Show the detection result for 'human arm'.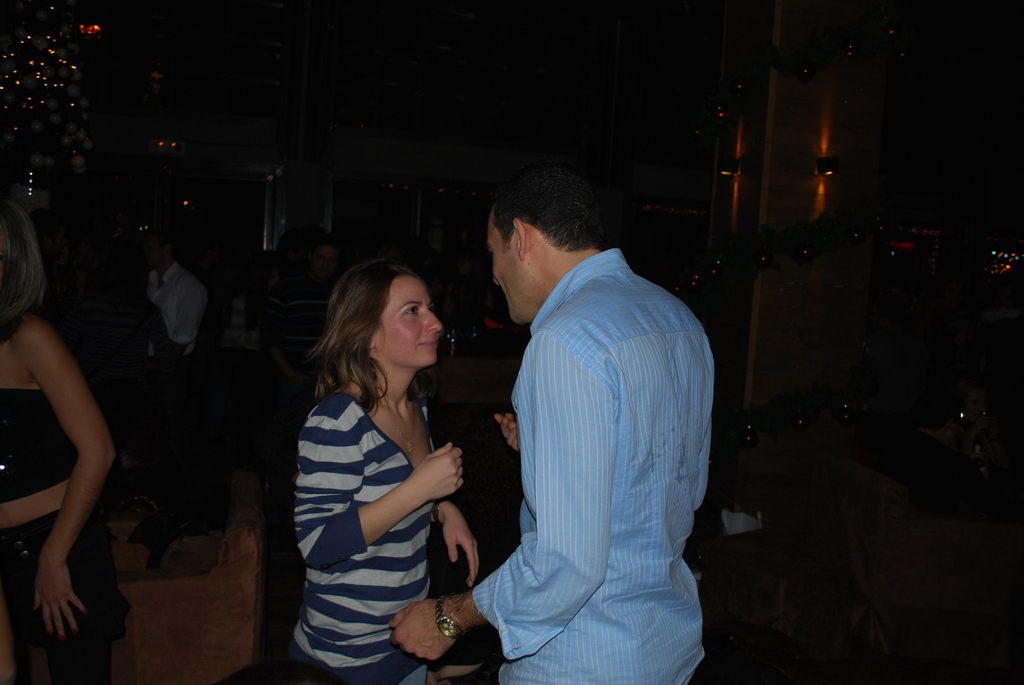
(382, 329, 616, 654).
